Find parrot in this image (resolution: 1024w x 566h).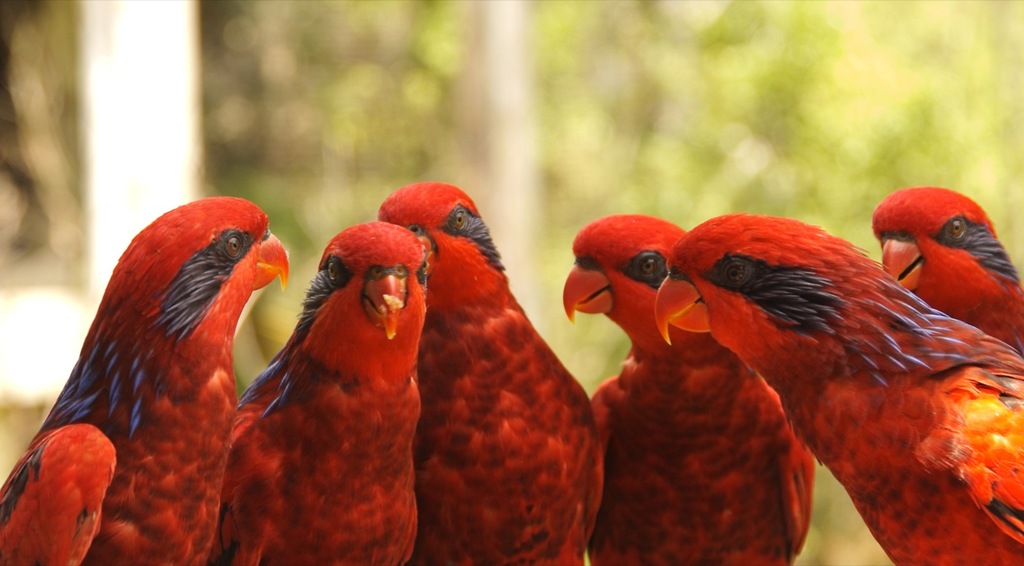
select_region(653, 207, 1021, 565).
